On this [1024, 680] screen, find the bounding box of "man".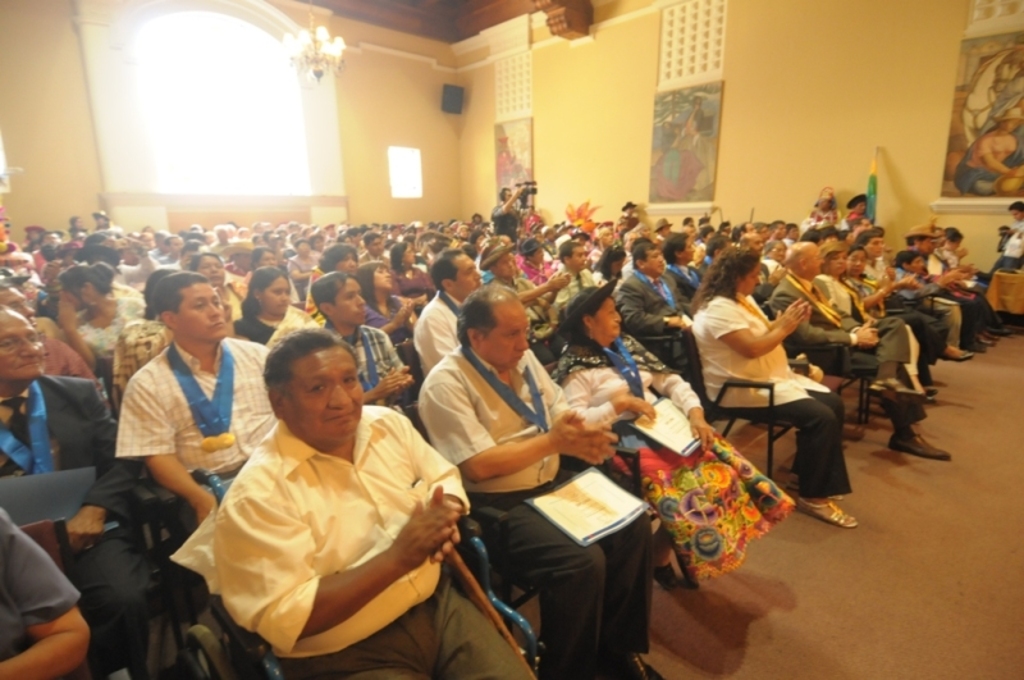
Bounding box: region(114, 271, 280, 528).
